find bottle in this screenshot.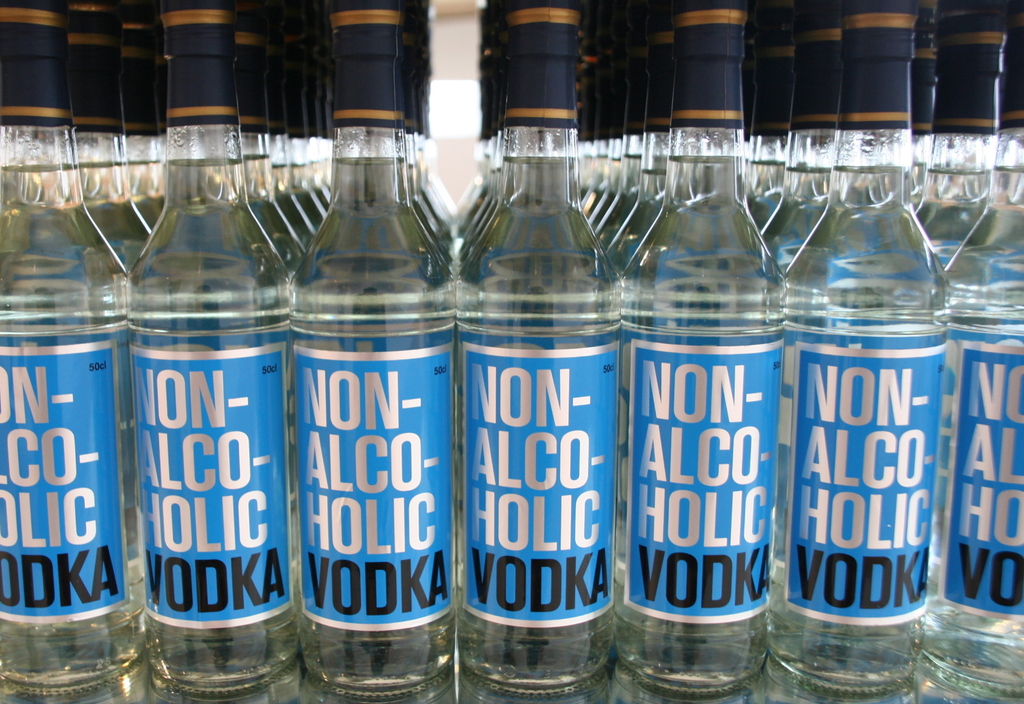
The bounding box for bottle is l=924, t=0, r=1023, b=703.
